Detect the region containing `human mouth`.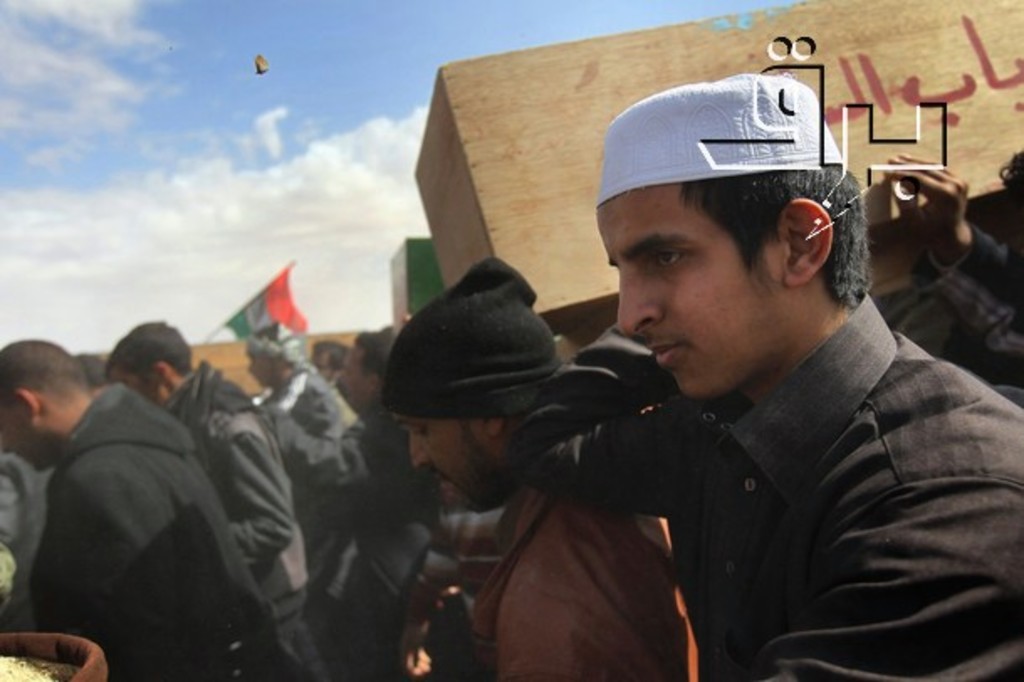
locate(253, 373, 265, 386).
